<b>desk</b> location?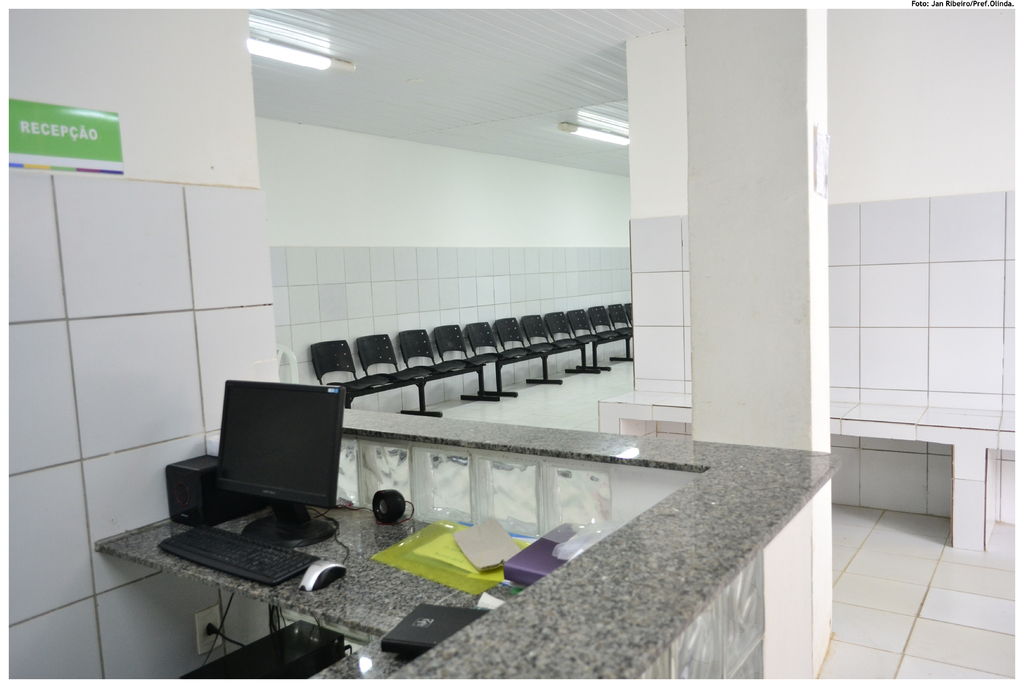
pyautogui.locateOnScreen(93, 410, 842, 681)
